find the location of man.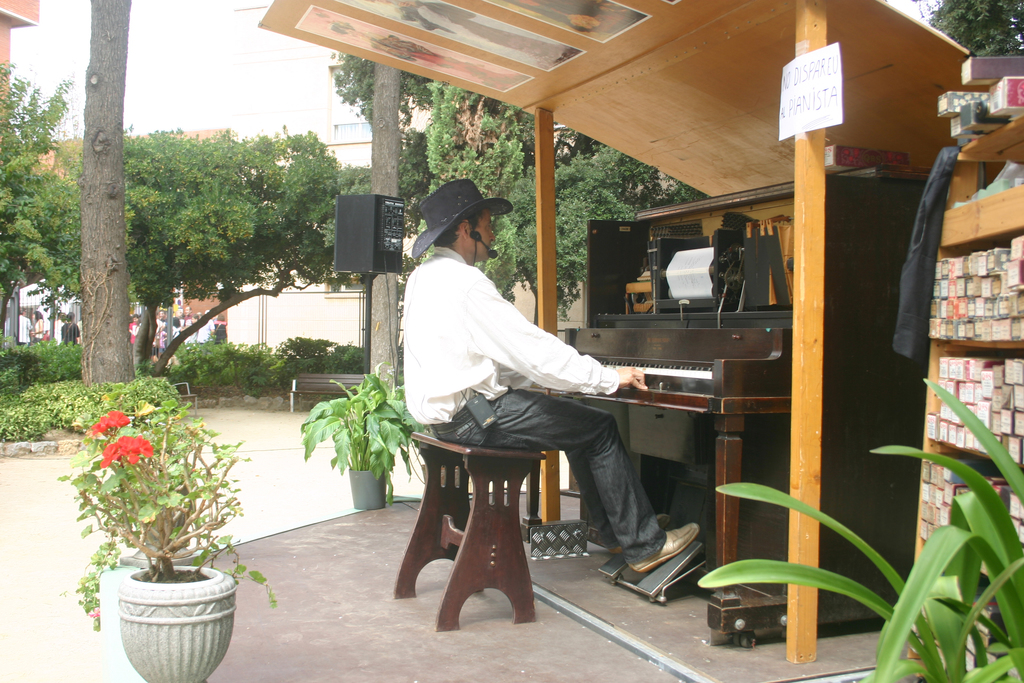
Location: <bbox>180, 304, 195, 327</bbox>.
